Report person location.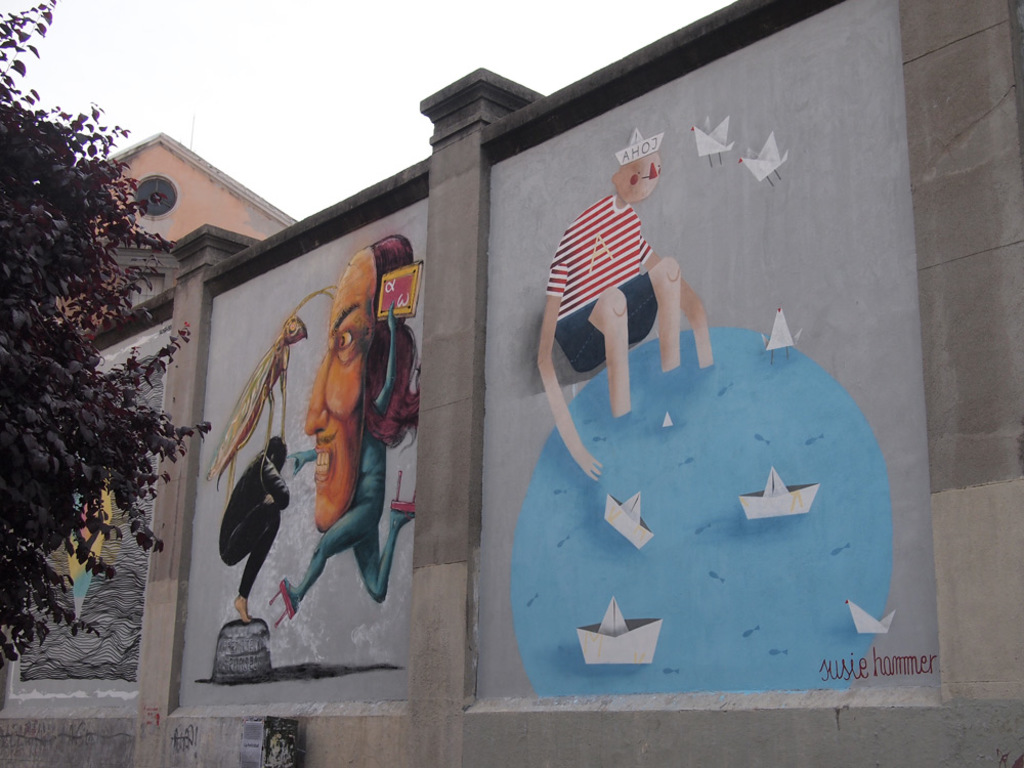
Report: <bbox>251, 247, 407, 645</bbox>.
